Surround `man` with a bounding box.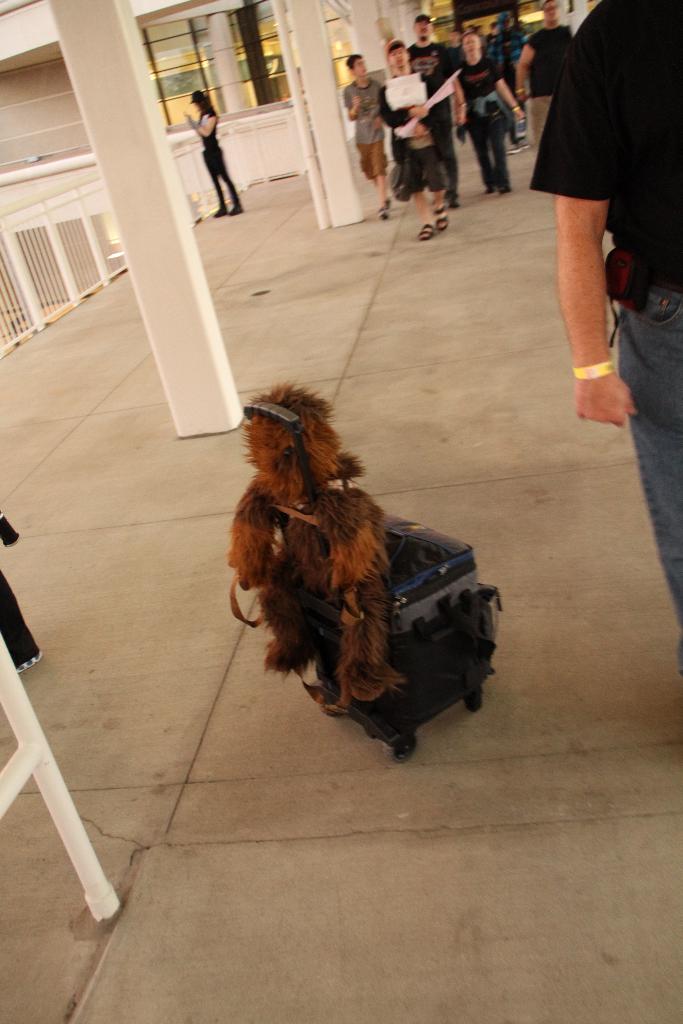
bbox=(345, 49, 393, 224).
